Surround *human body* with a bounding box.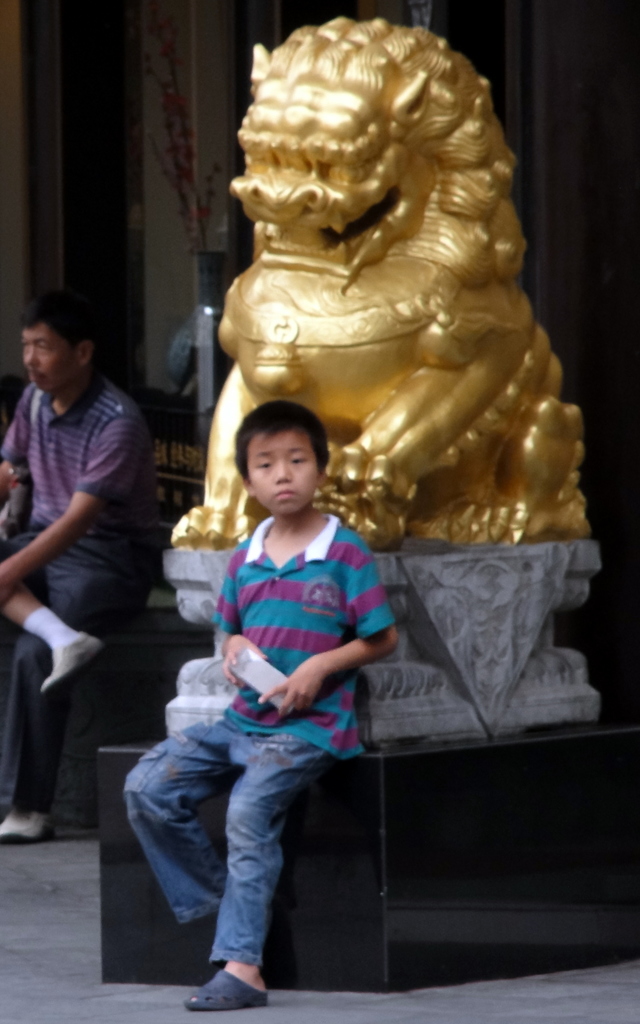
[0, 294, 155, 854].
